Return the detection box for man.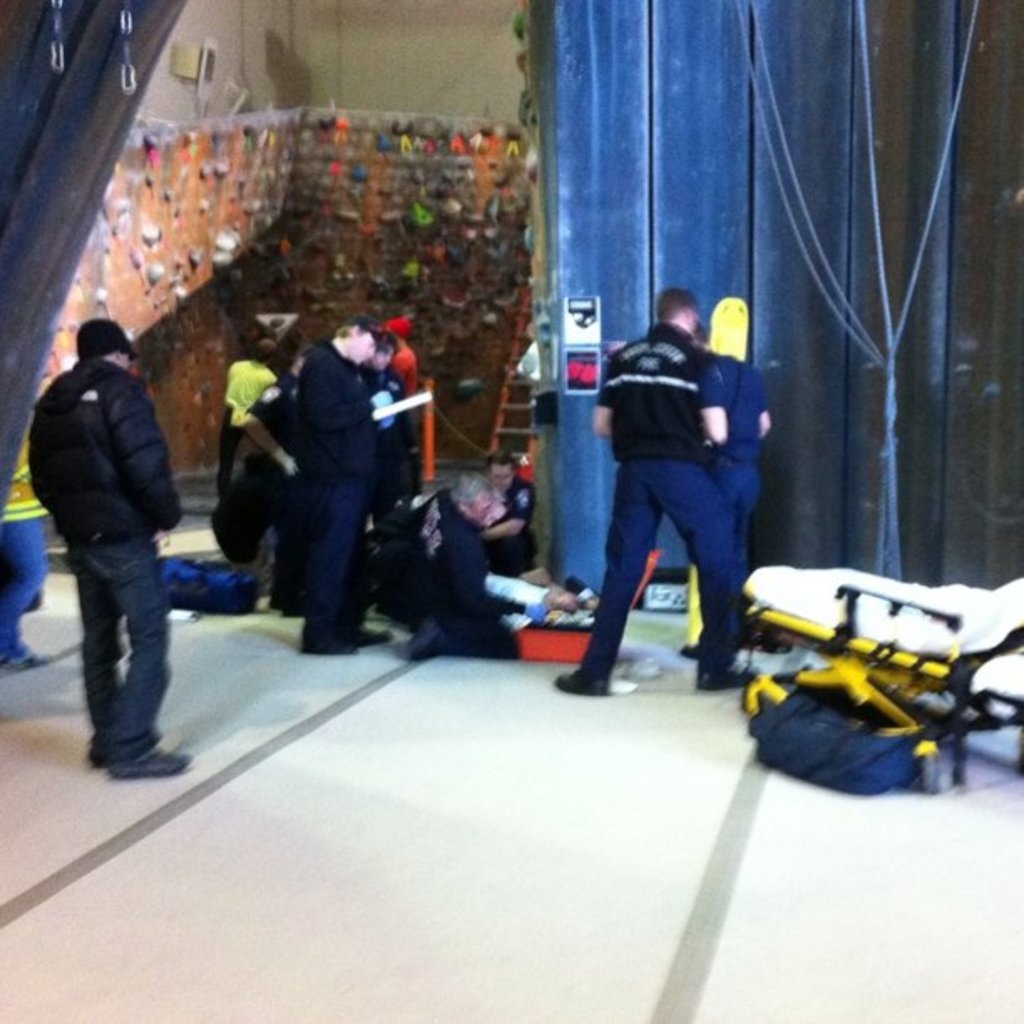
Rect(376, 311, 417, 395).
